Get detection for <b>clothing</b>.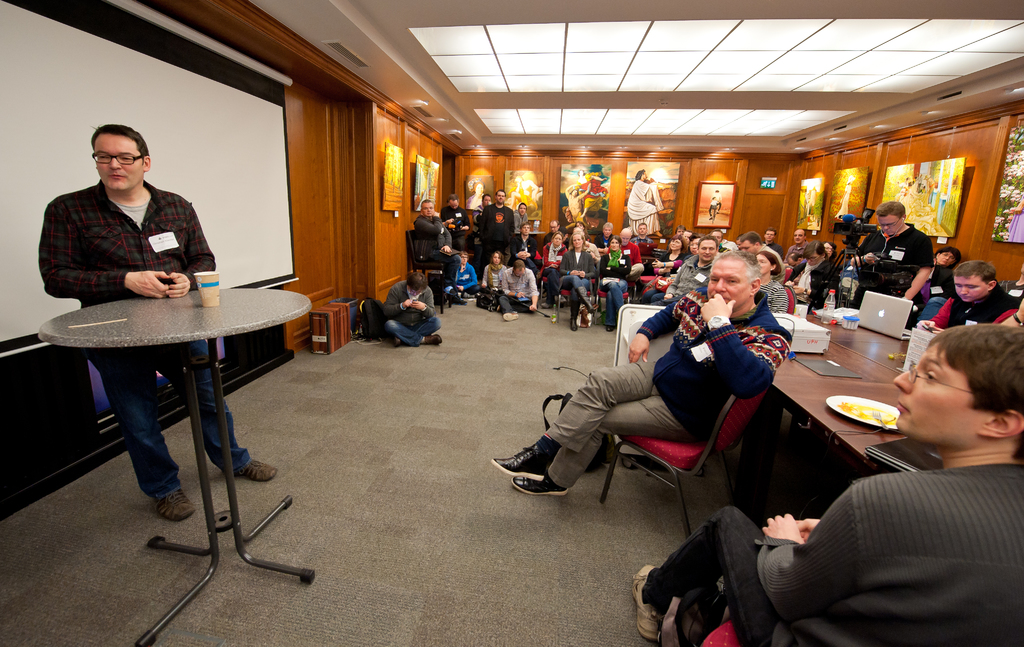
Detection: detection(570, 268, 591, 321).
